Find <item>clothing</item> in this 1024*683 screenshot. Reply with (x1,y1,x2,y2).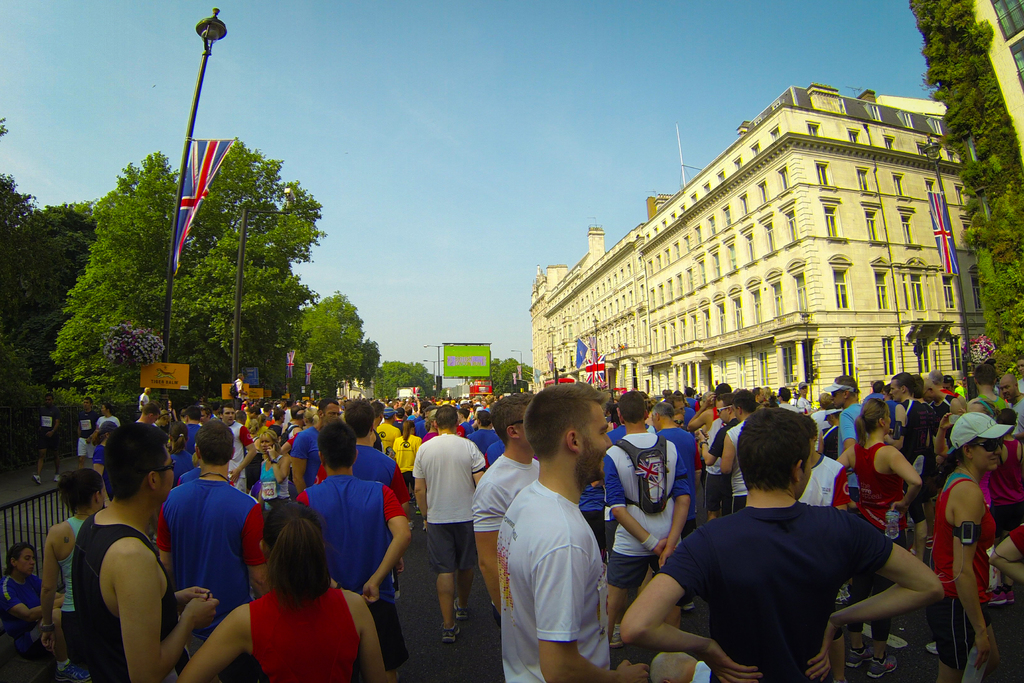
(59,513,176,682).
